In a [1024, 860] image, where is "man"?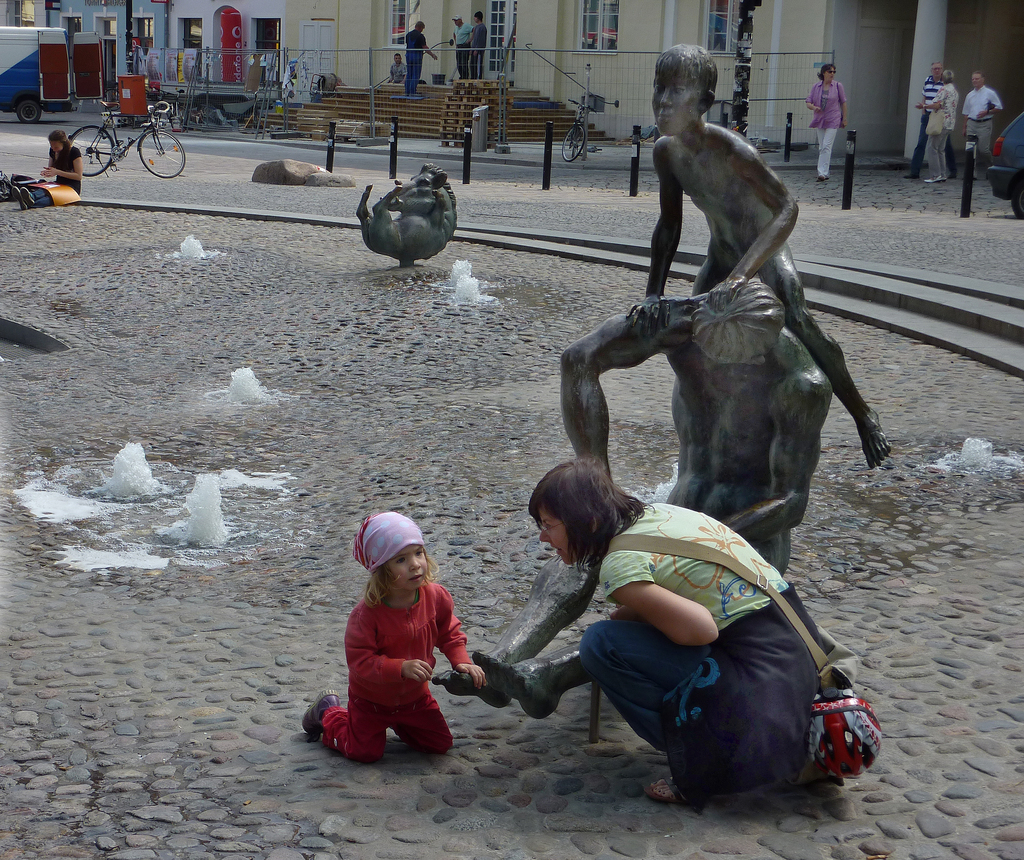
region(454, 15, 474, 82).
